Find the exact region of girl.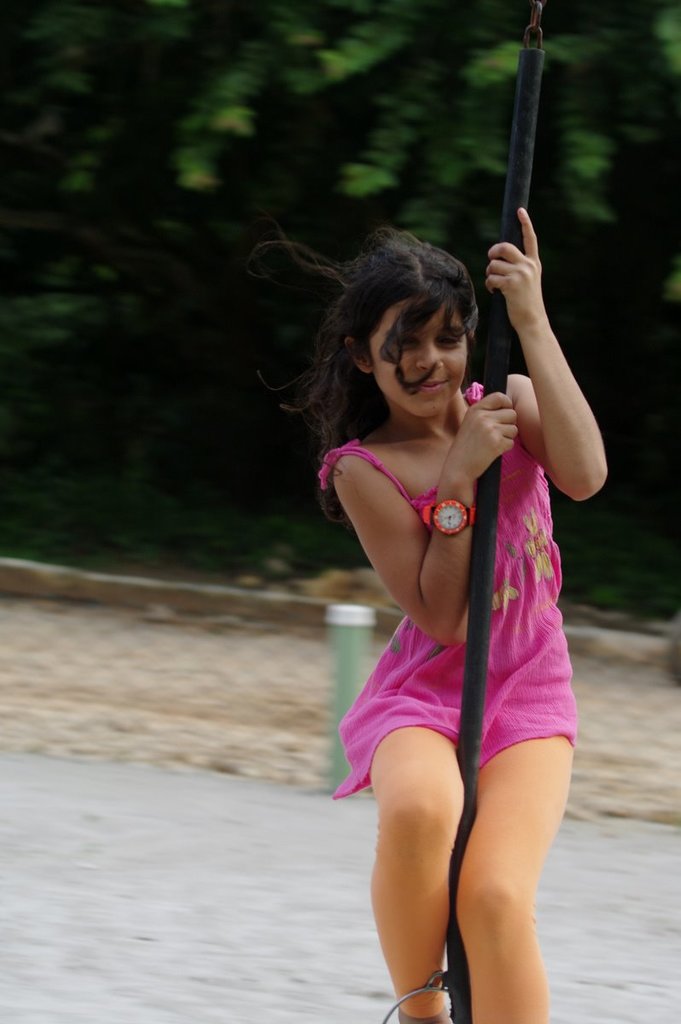
Exact region: (259, 203, 608, 1023).
